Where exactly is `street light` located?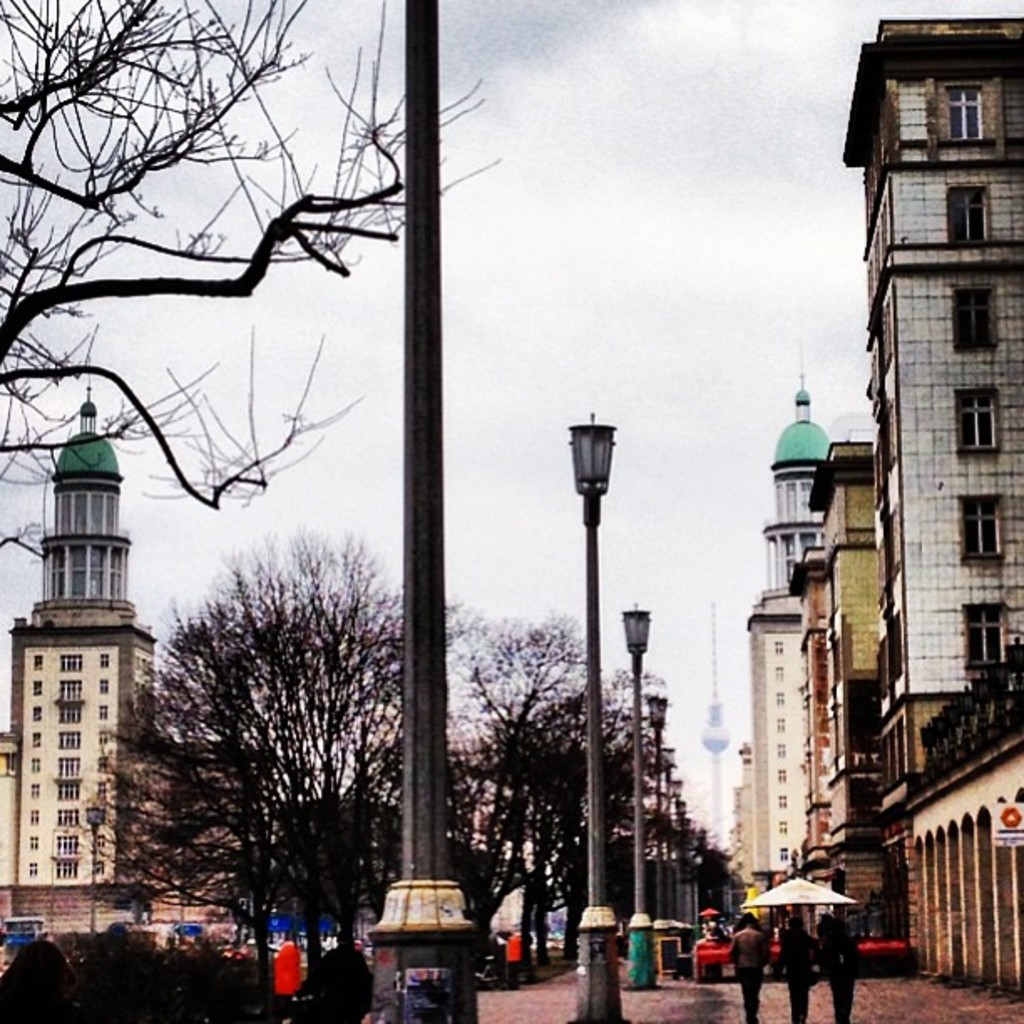
Its bounding box is crop(617, 601, 659, 997).
